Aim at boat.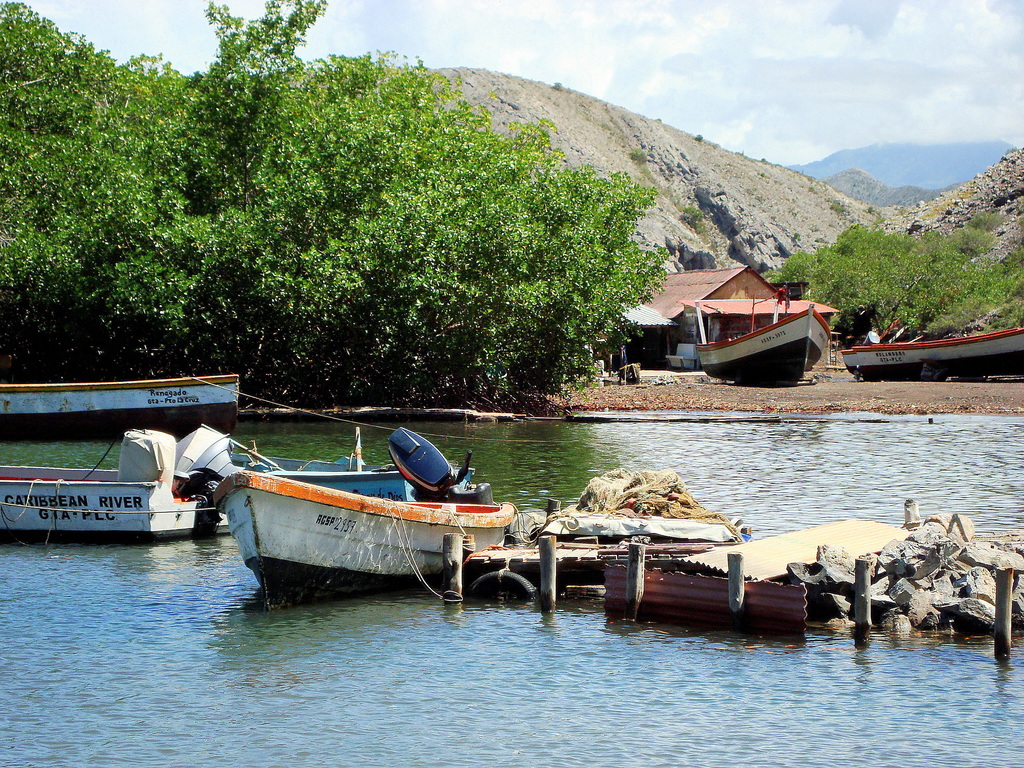
Aimed at {"x1": 226, "y1": 429, "x2": 476, "y2": 528}.
